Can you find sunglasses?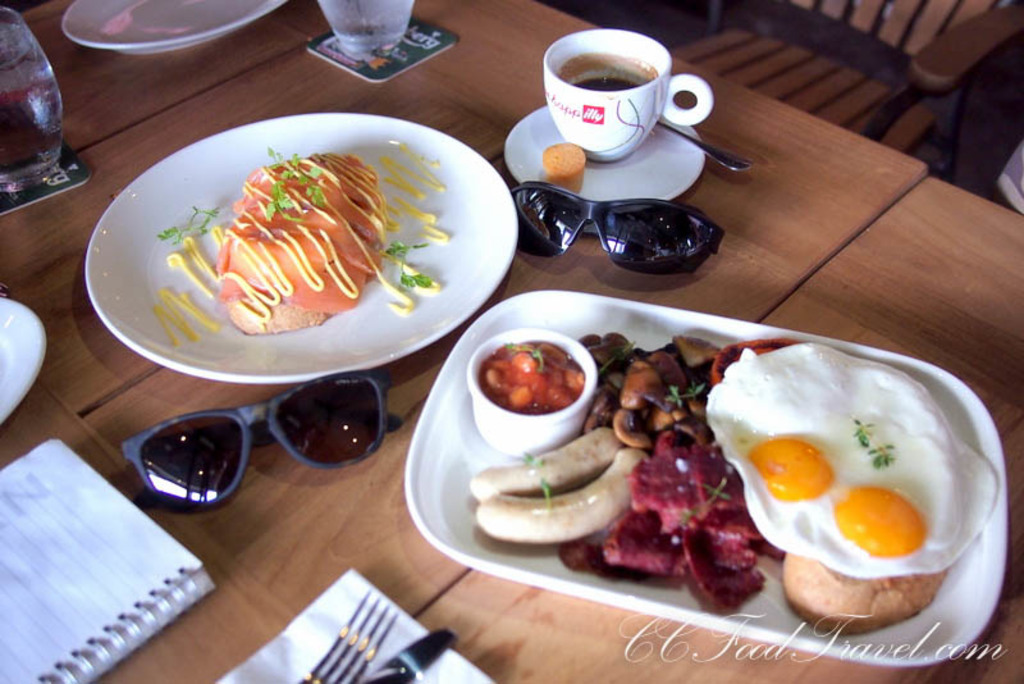
Yes, bounding box: 116:373:399:509.
